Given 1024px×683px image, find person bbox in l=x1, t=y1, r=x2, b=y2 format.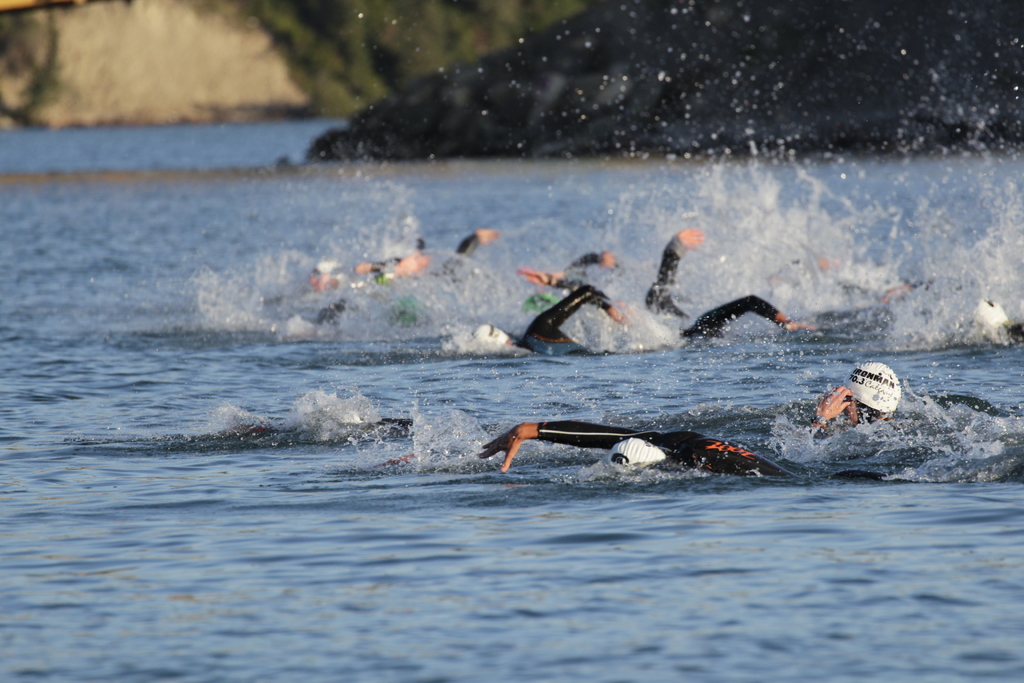
l=404, t=218, r=502, b=272.
